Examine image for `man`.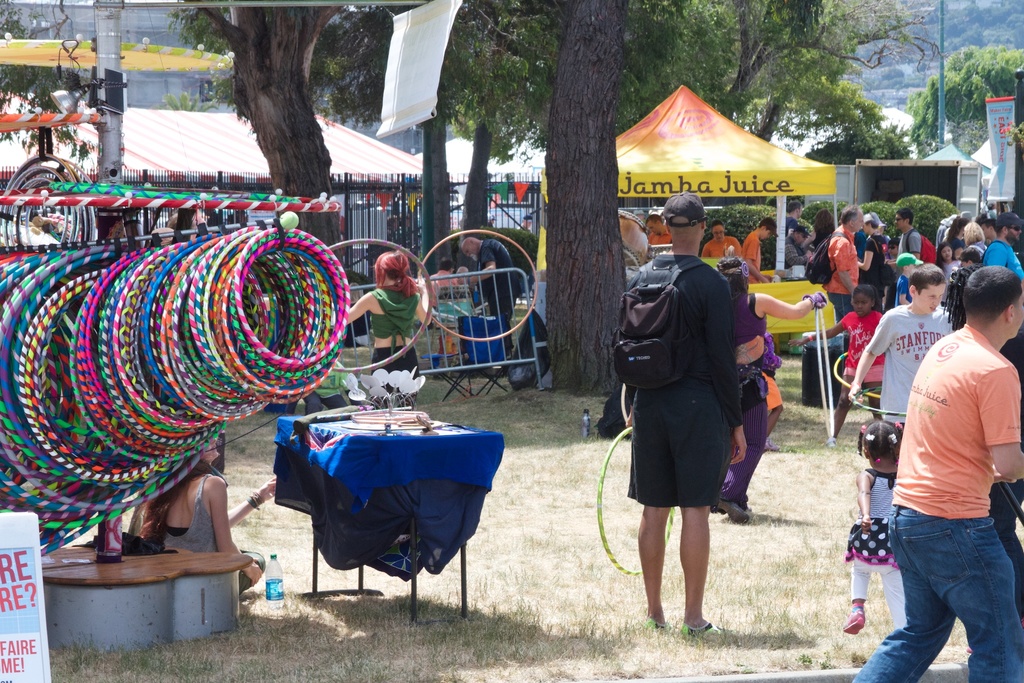
Examination result: region(820, 204, 868, 335).
